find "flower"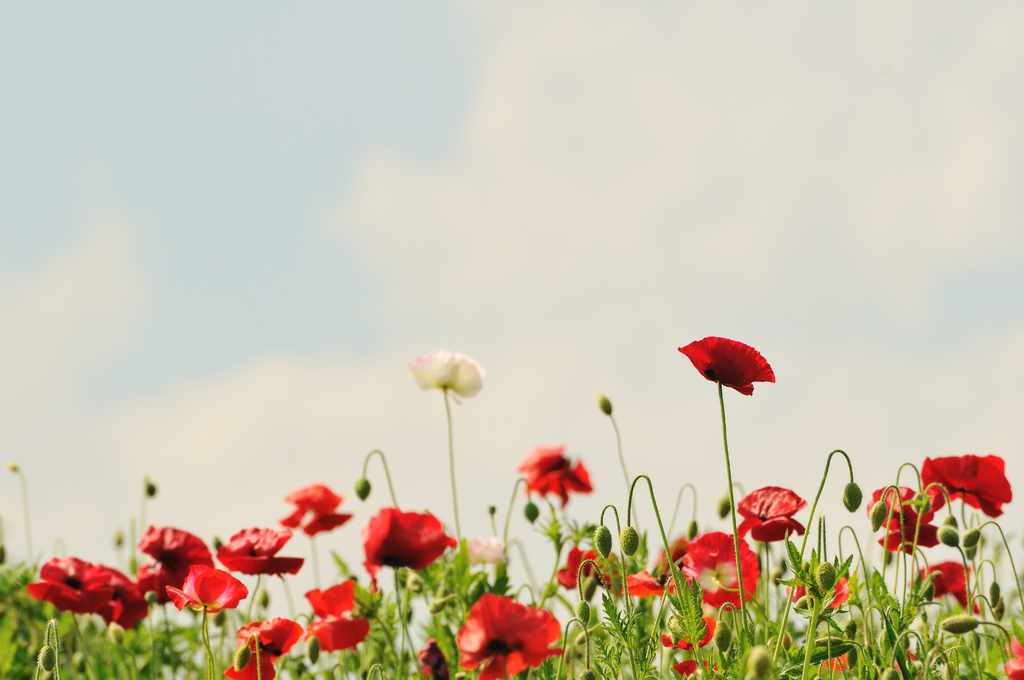
bbox=(661, 617, 717, 649)
